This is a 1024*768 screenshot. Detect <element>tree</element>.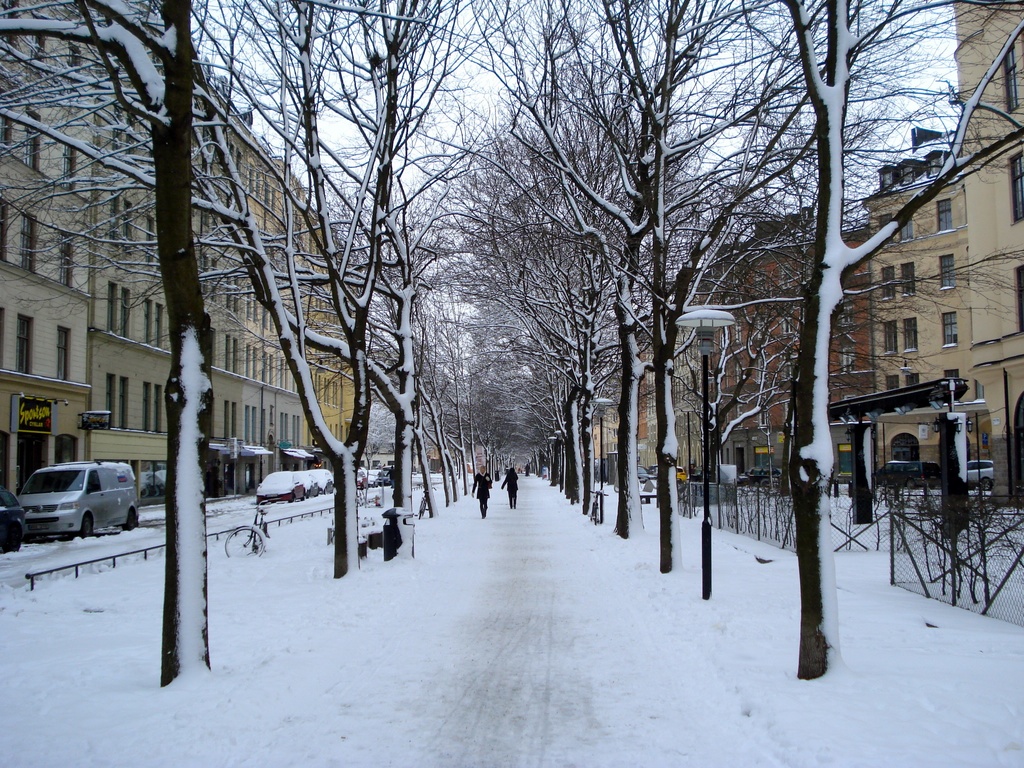
{"left": 526, "top": 5, "right": 583, "bottom": 479}.
